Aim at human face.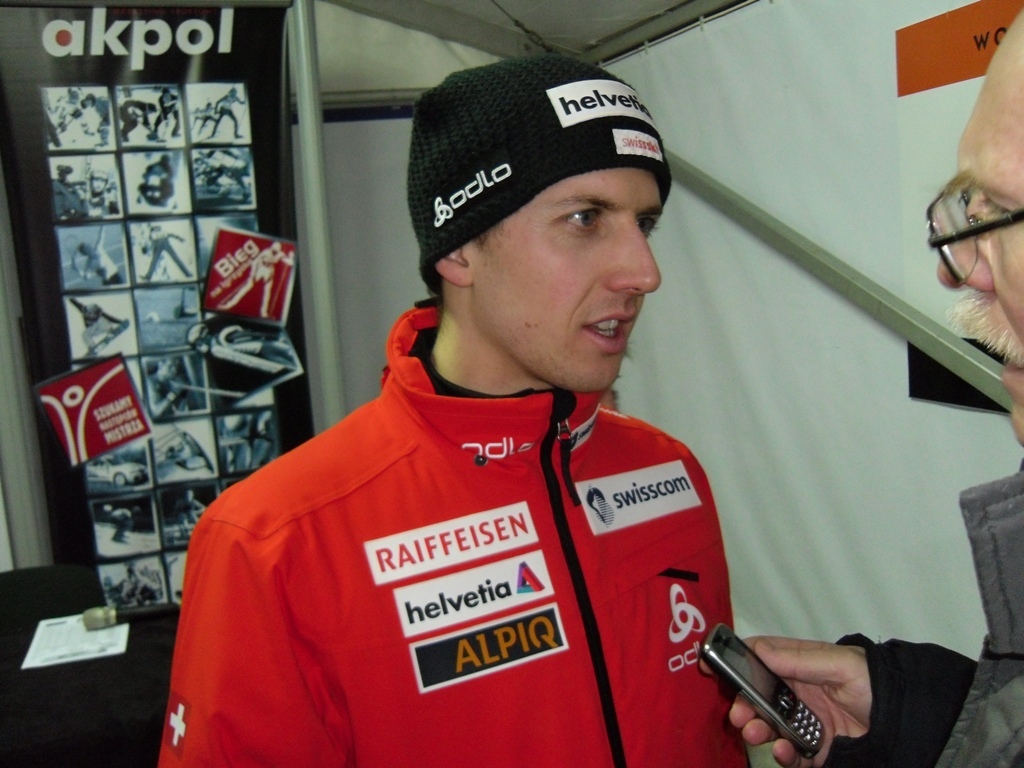
Aimed at <bbox>466, 163, 661, 394</bbox>.
